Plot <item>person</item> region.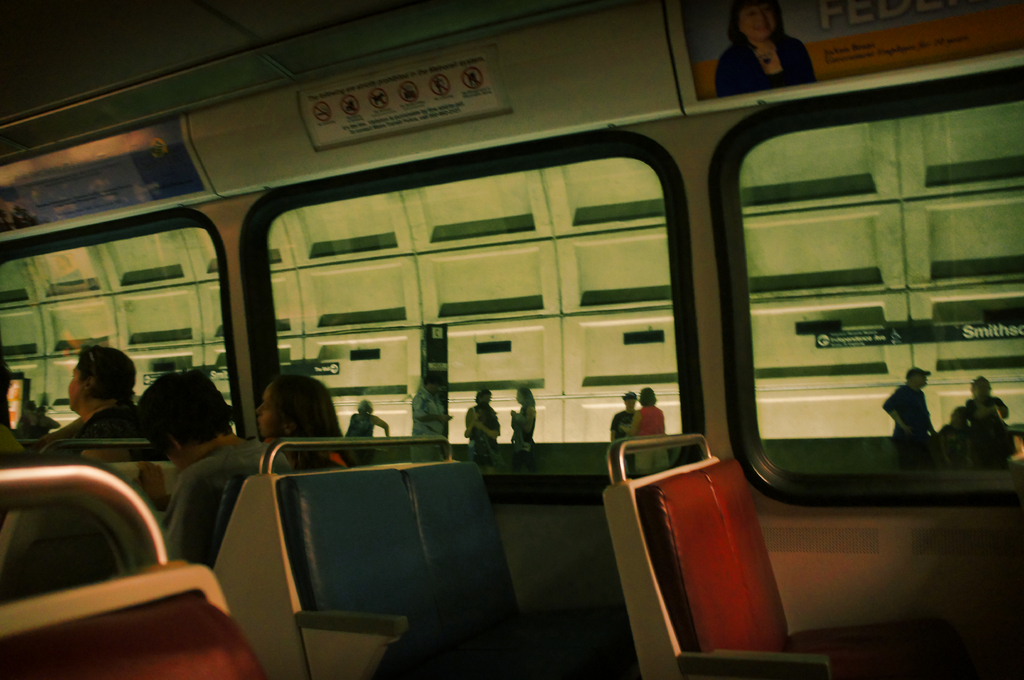
Plotted at detection(729, 10, 820, 90).
